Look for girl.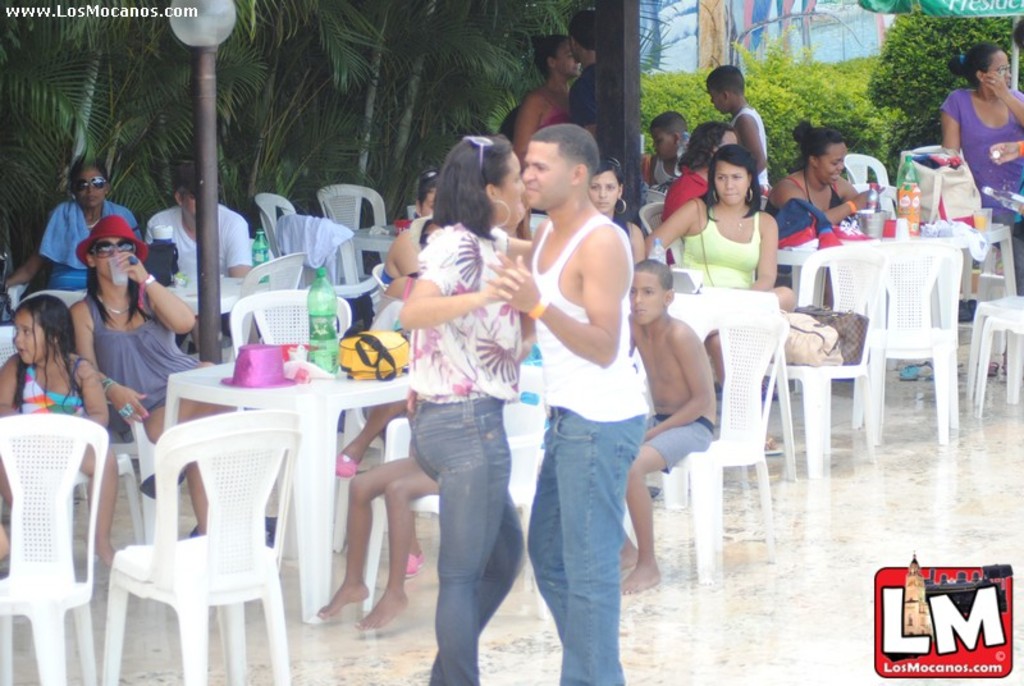
Found: bbox=[0, 294, 124, 573].
